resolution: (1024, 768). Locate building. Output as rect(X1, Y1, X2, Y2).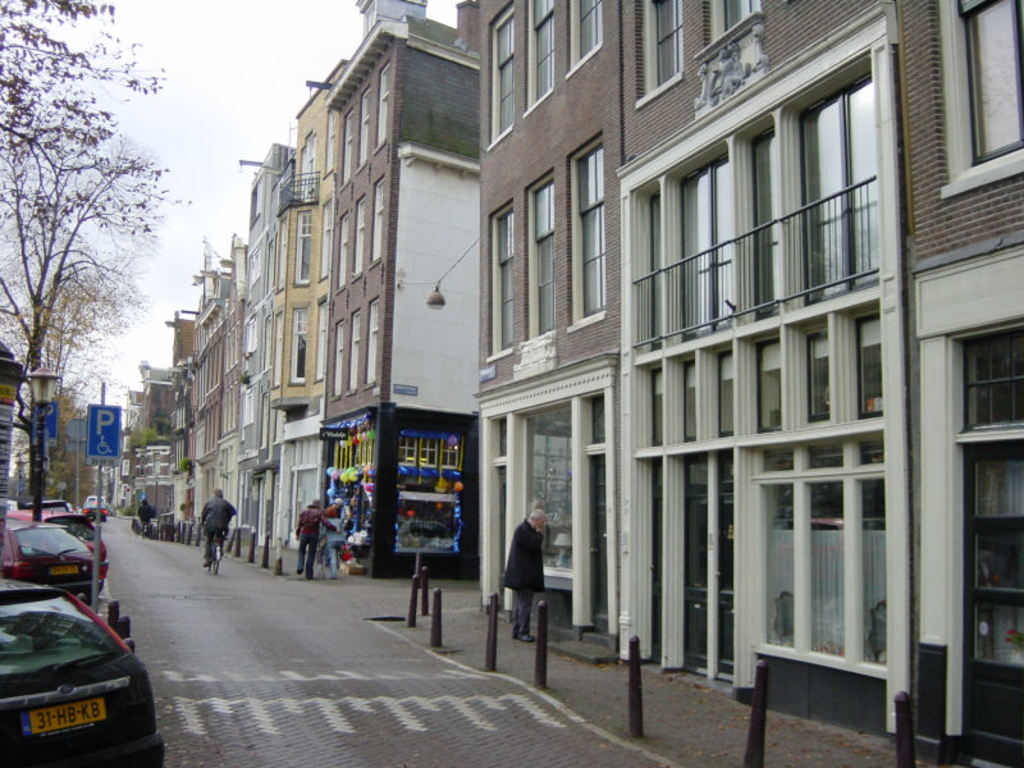
rect(476, 0, 1023, 767).
